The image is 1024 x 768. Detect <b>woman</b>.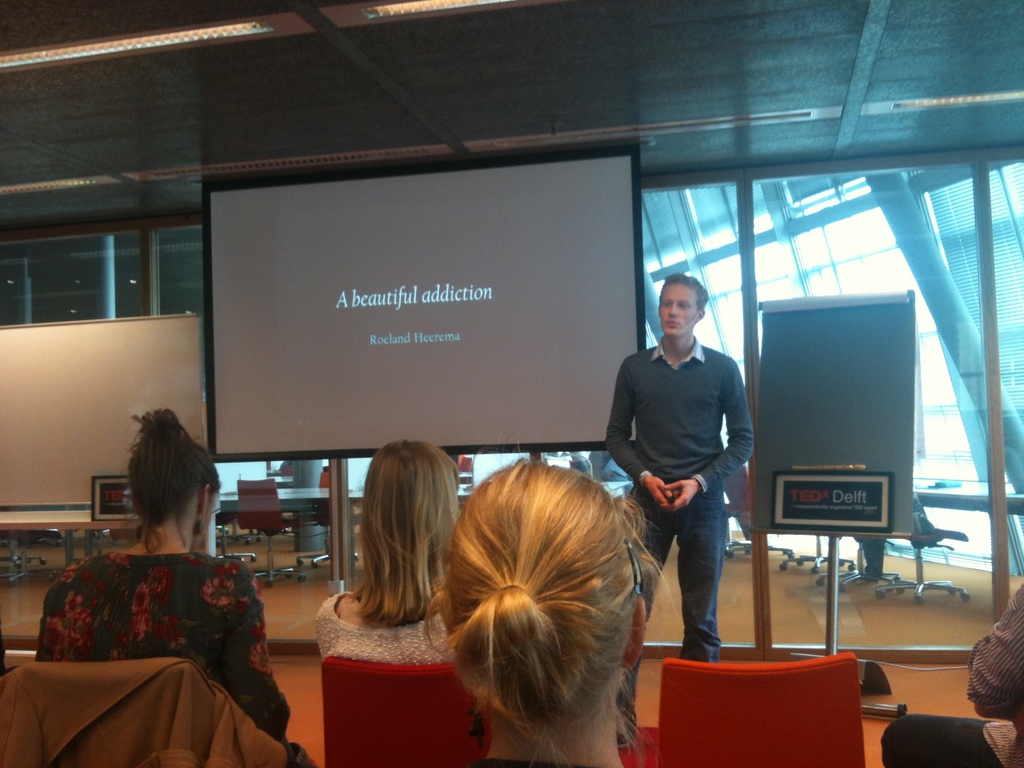
Detection: [x1=419, y1=436, x2=684, y2=767].
